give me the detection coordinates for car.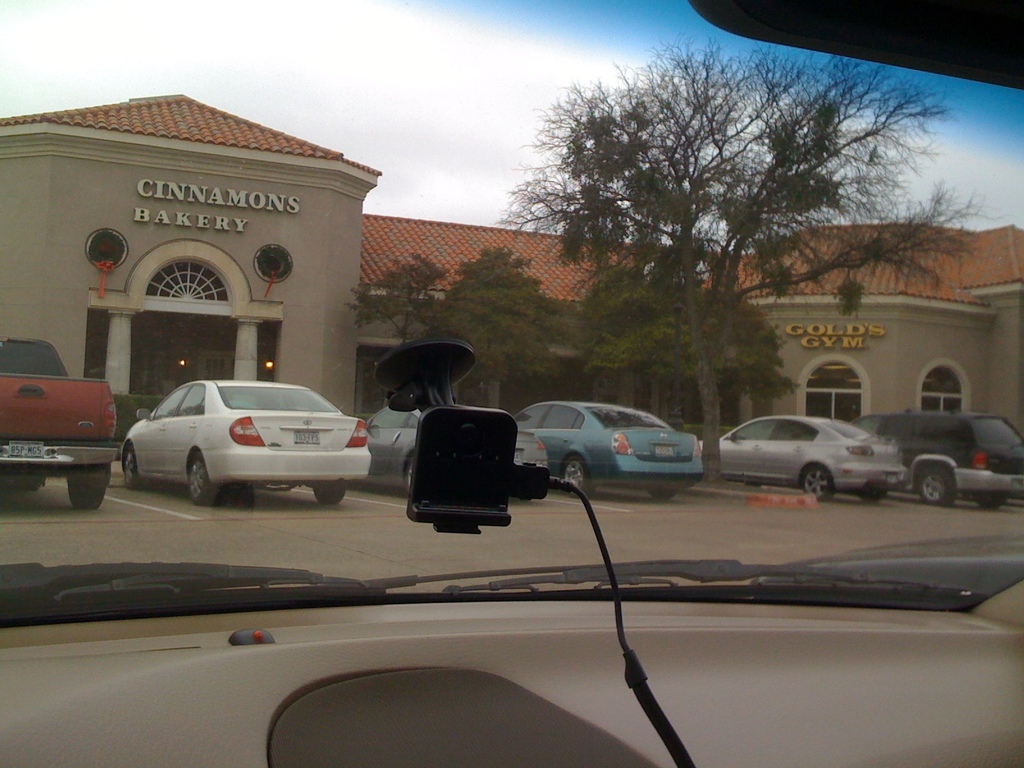
[left=3, top=3, right=1023, bottom=767].
